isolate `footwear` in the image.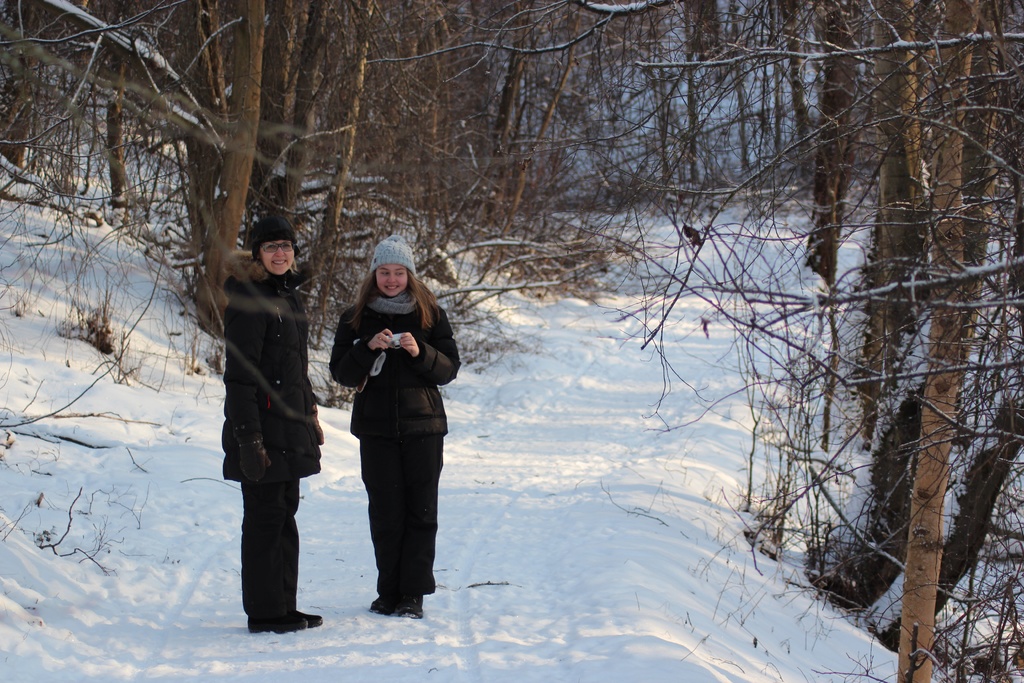
Isolated region: Rect(397, 596, 424, 621).
